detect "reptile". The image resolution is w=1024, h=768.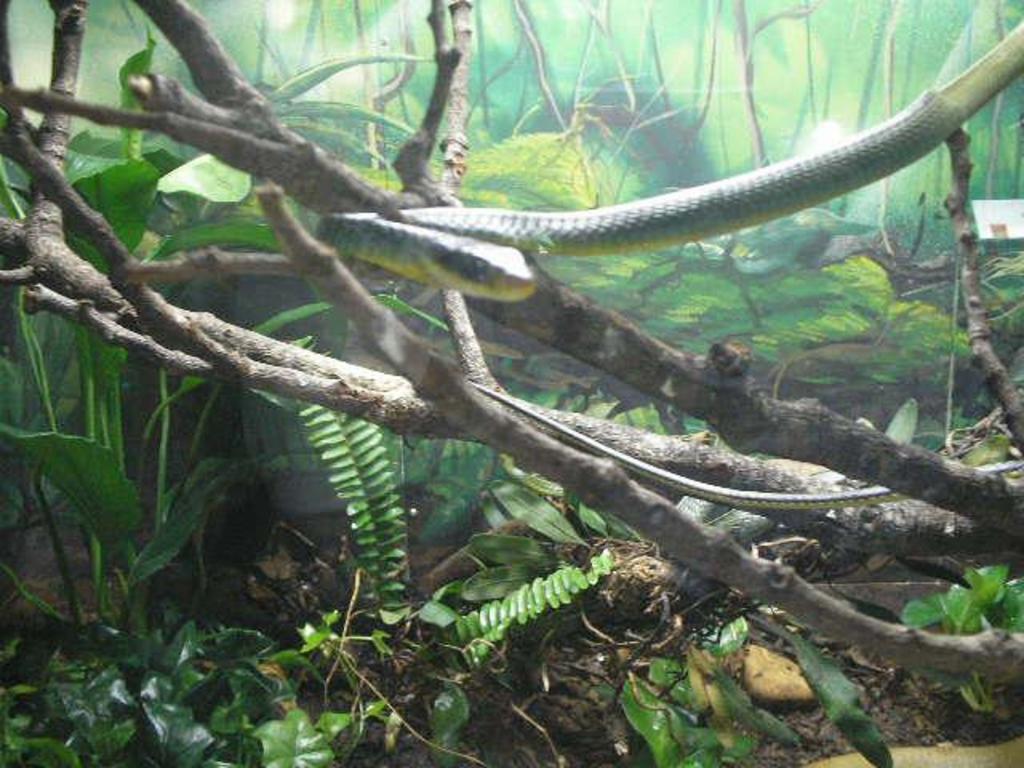
323/11/1022/306.
